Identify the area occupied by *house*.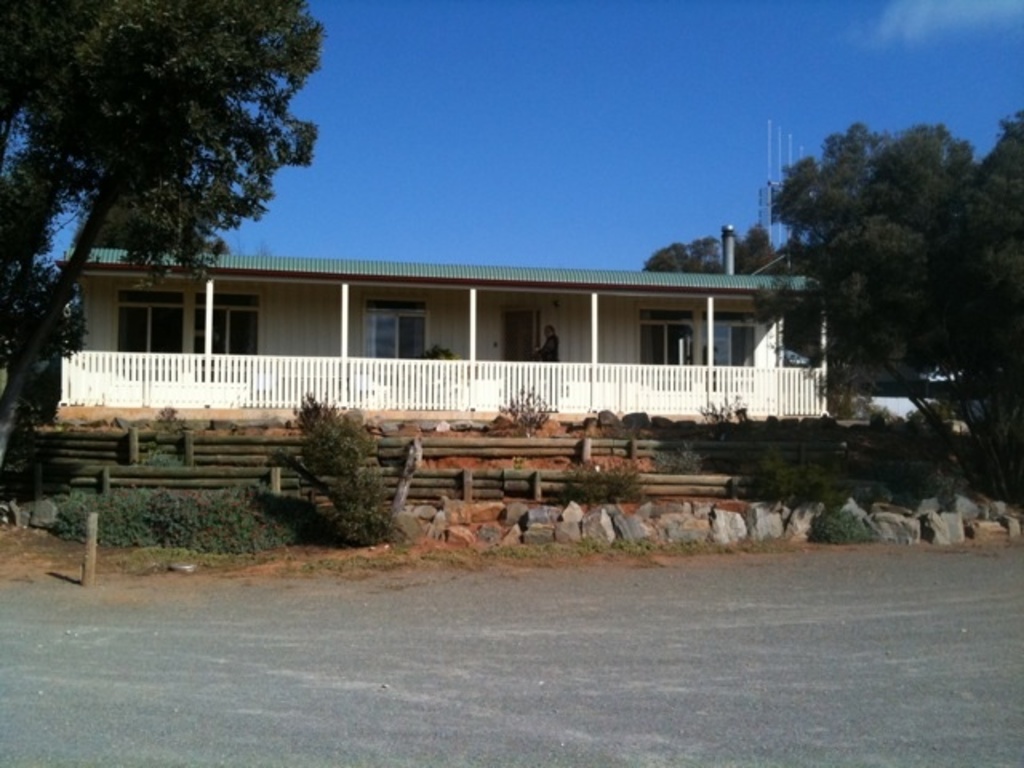
Area: left=3, top=227, right=867, bottom=536.
